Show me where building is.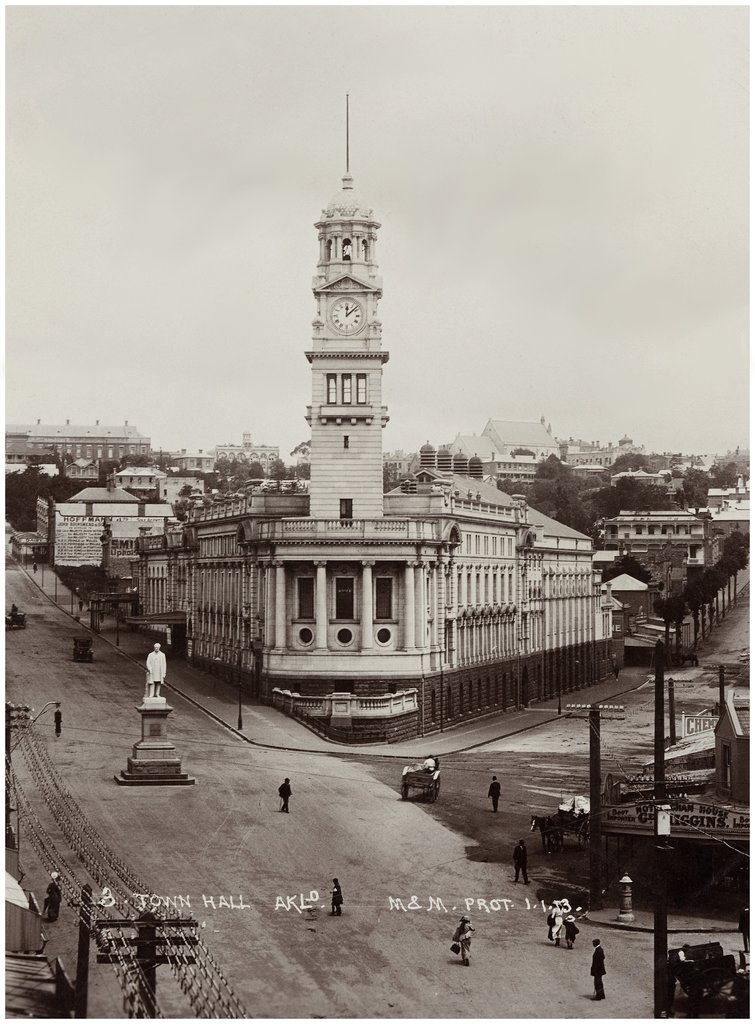
building is at <region>599, 514, 711, 568</region>.
